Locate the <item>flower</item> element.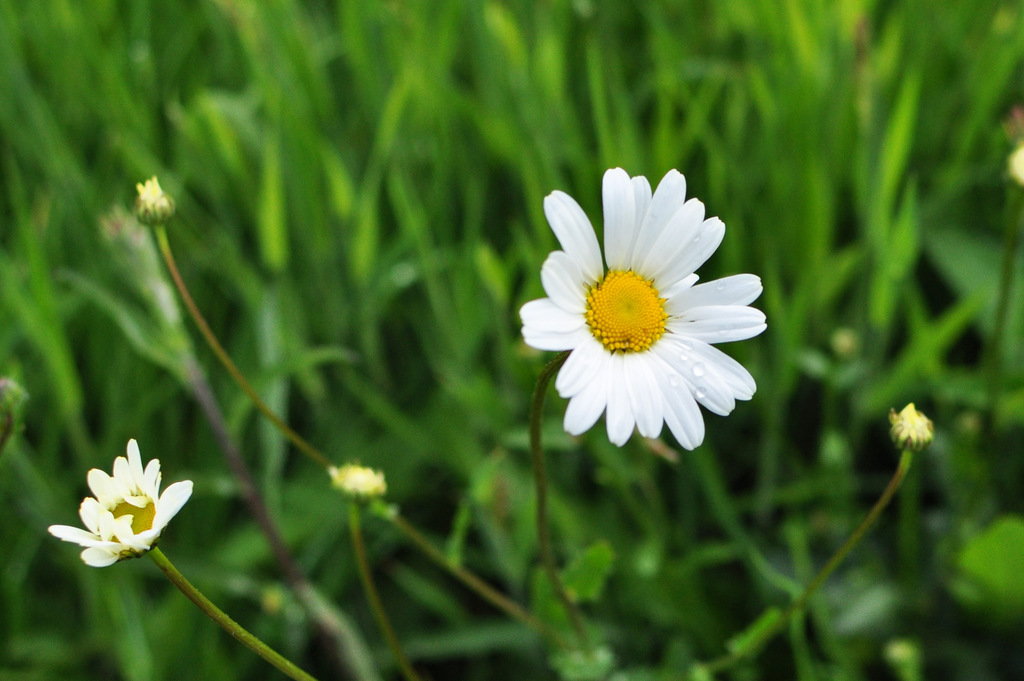
Element bbox: (x1=896, y1=404, x2=935, y2=445).
